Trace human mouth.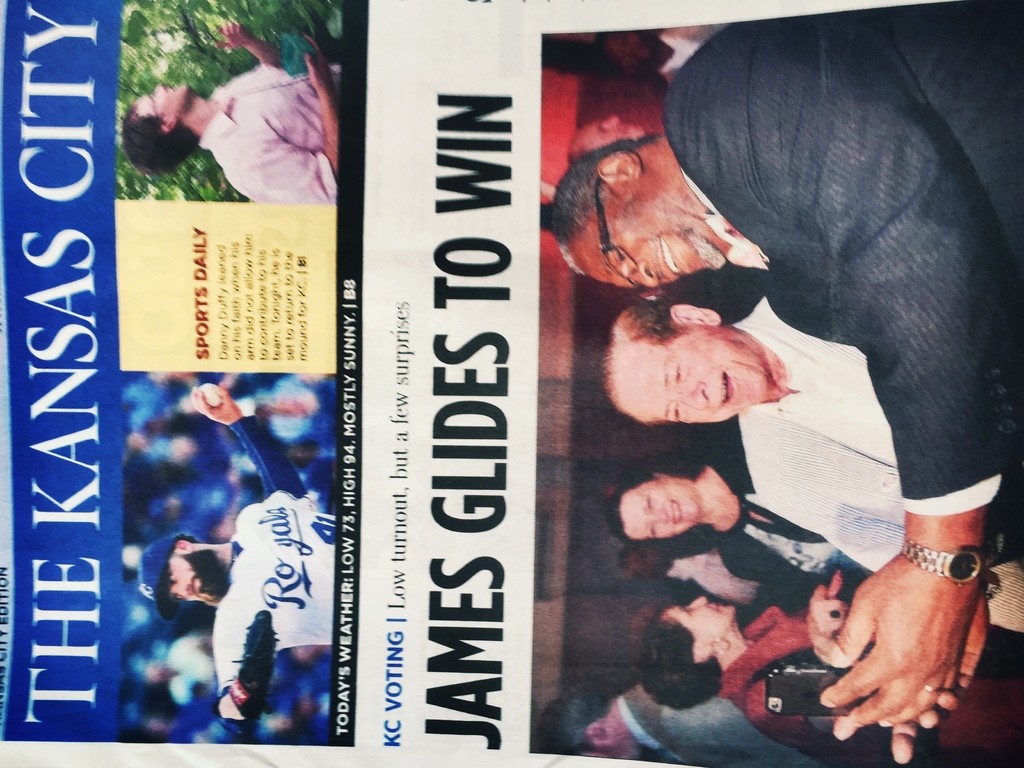
Traced to pyautogui.locateOnScreen(659, 232, 691, 278).
